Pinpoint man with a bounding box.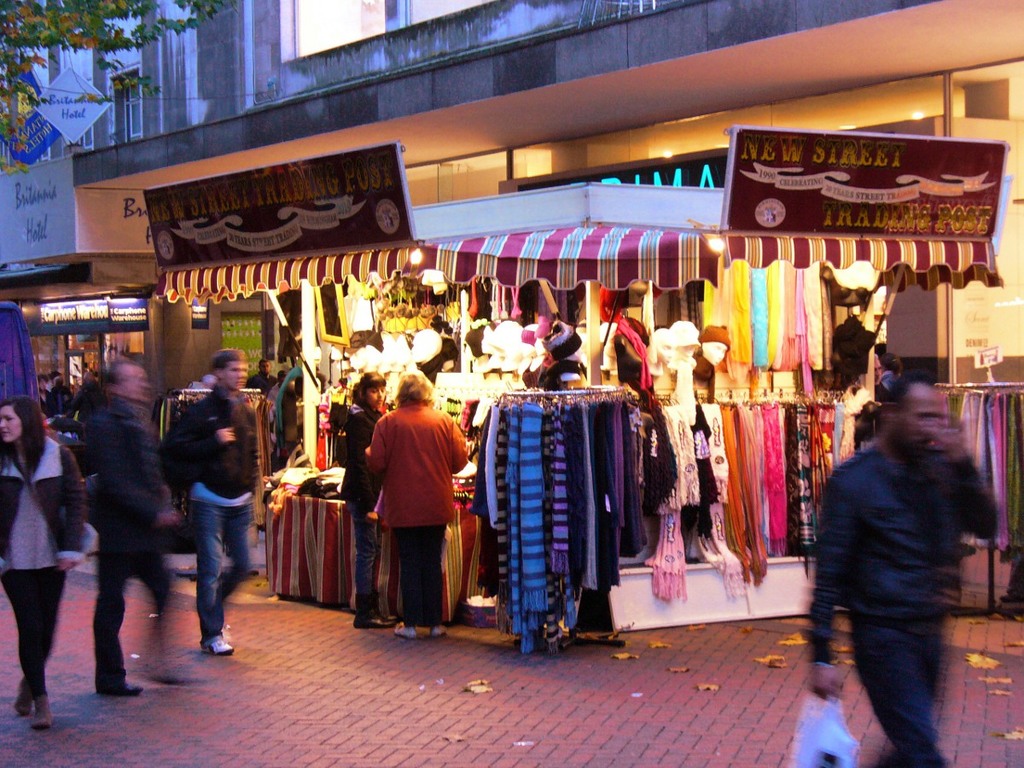
797 358 983 758.
